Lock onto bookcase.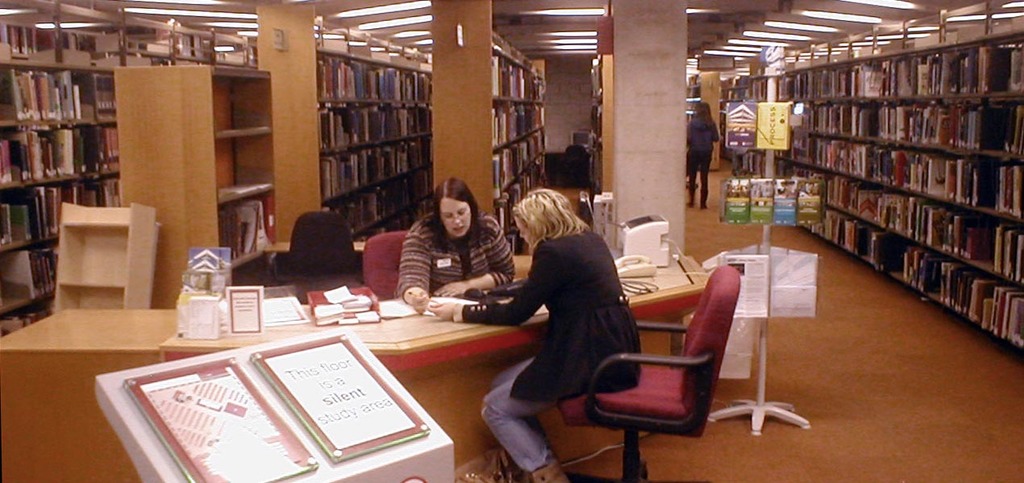
Locked: {"left": 112, "top": 65, "right": 273, "bottom": 310}.
